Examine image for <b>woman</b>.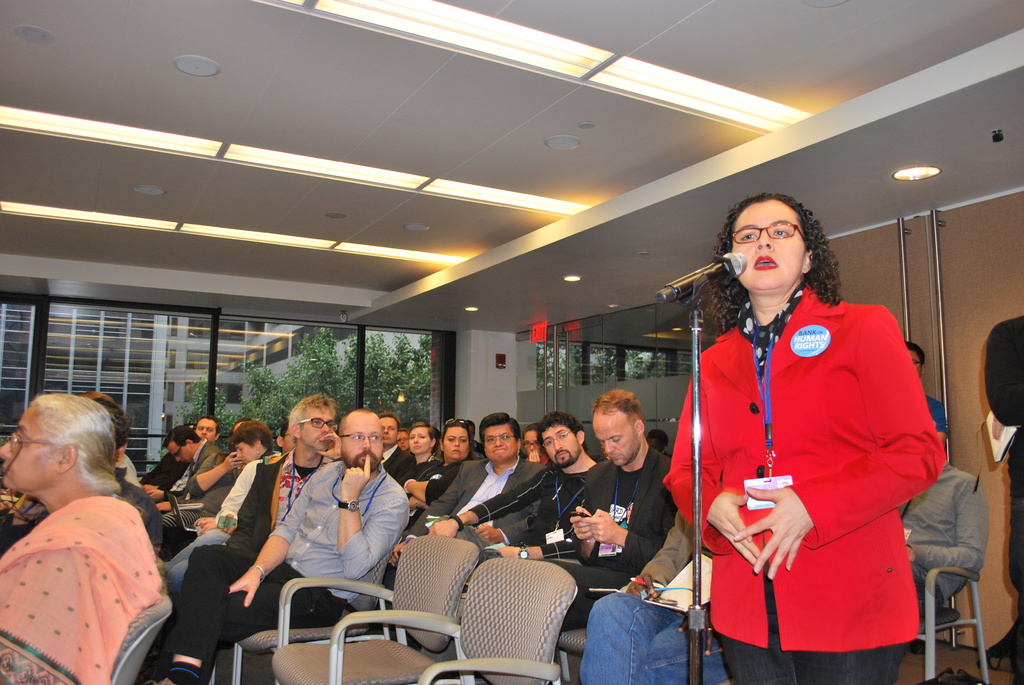
Examination result: locate(515, 422, 559, 466).
